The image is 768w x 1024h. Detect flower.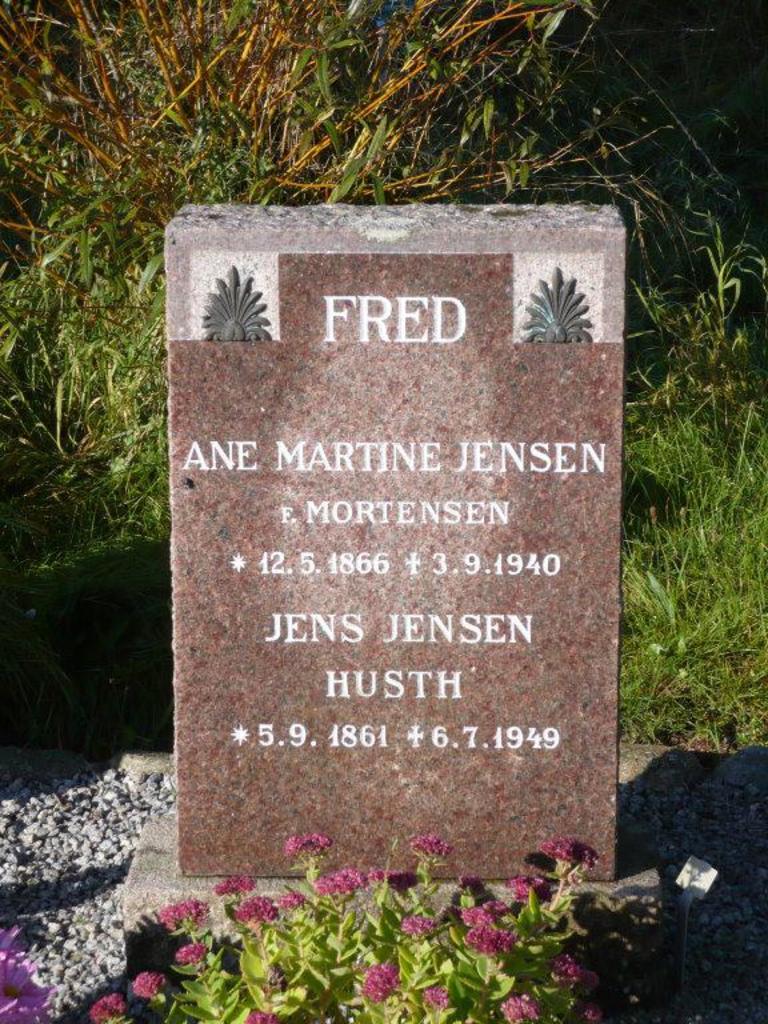
Detection: locate(468, 924, 512, 952).
